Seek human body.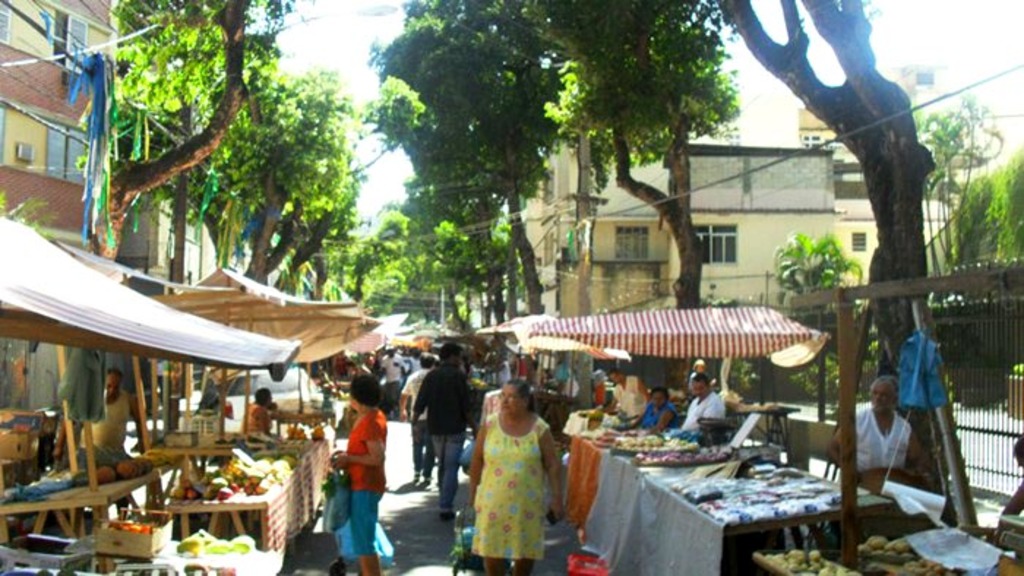
select_region(329, 371, 386, 575).
